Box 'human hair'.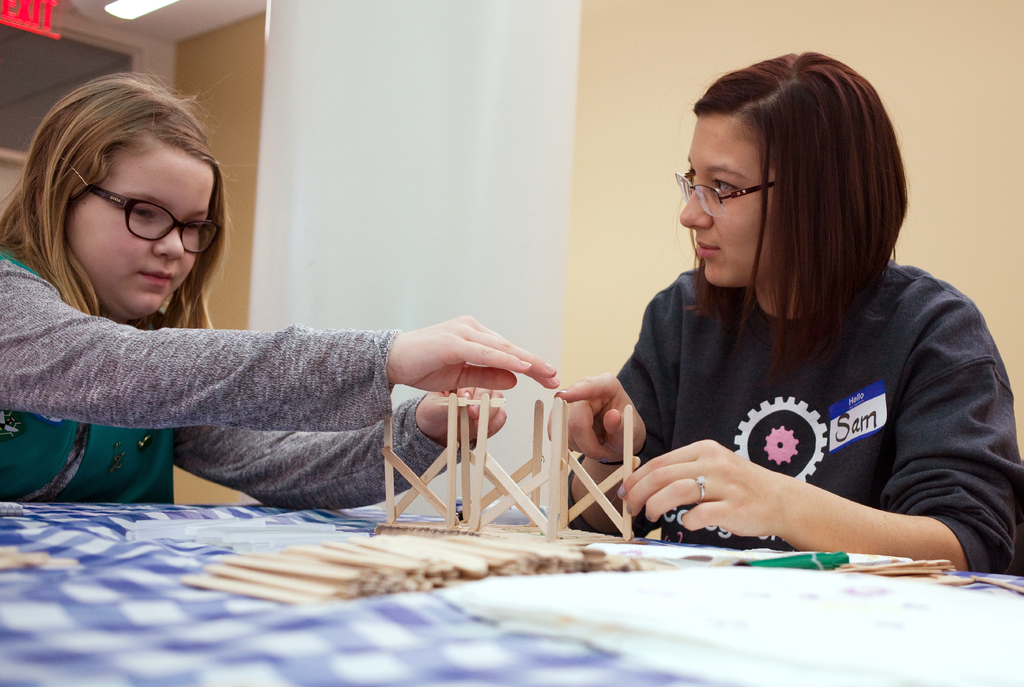
x1=668 y1=49 x2=910 y2=387.
